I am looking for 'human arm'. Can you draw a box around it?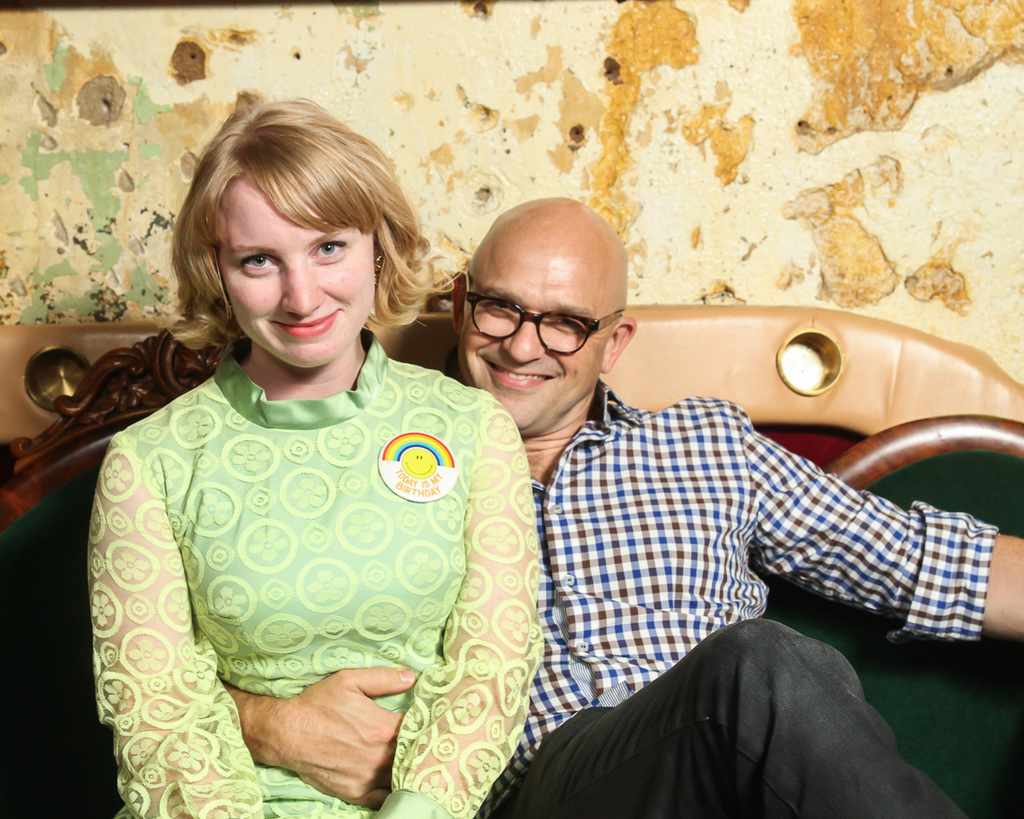
Sure, the bounding box is Rect(730, 427, 1023, 642).
